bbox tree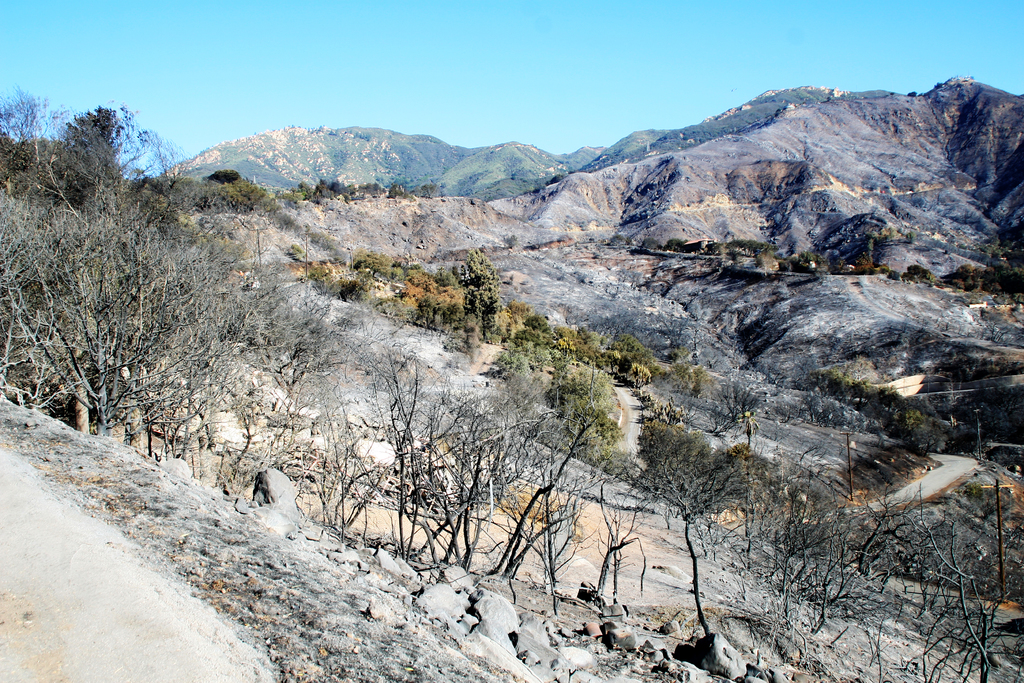
bbox=[417, 180, 440, 205]
